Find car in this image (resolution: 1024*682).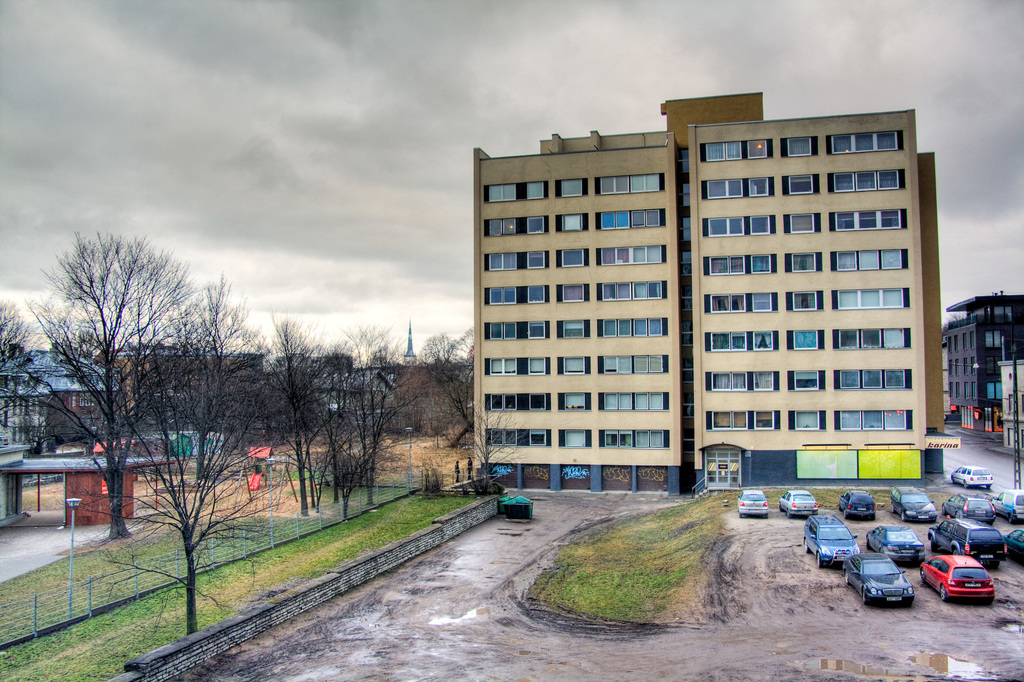
BBox(947, 497, 996, 521).
